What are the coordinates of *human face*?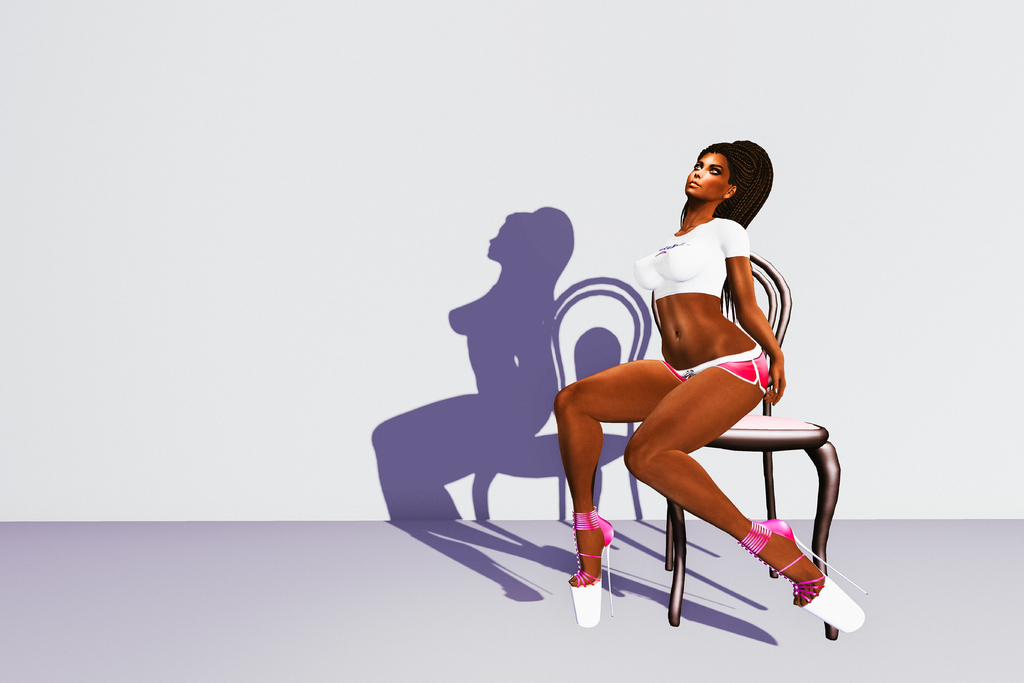
{"left": 685, "top": 152, "right": 734, "bottom": 199}.
